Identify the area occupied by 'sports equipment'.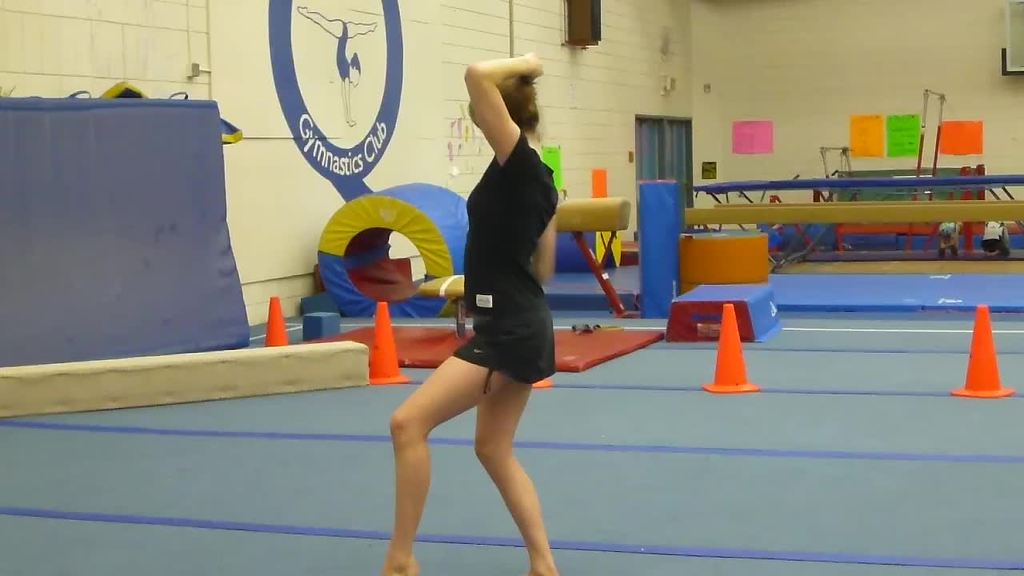
Area: left=302, top=324, right=668, bottom=370.
